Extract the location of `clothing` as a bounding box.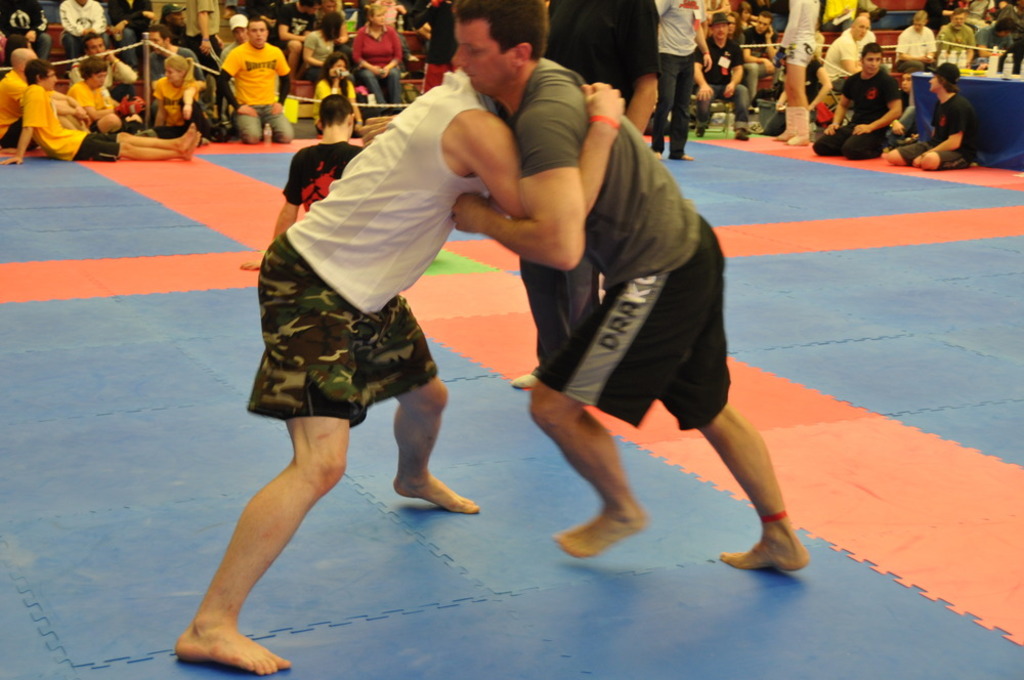
rect(894, 90, 966, 174).
